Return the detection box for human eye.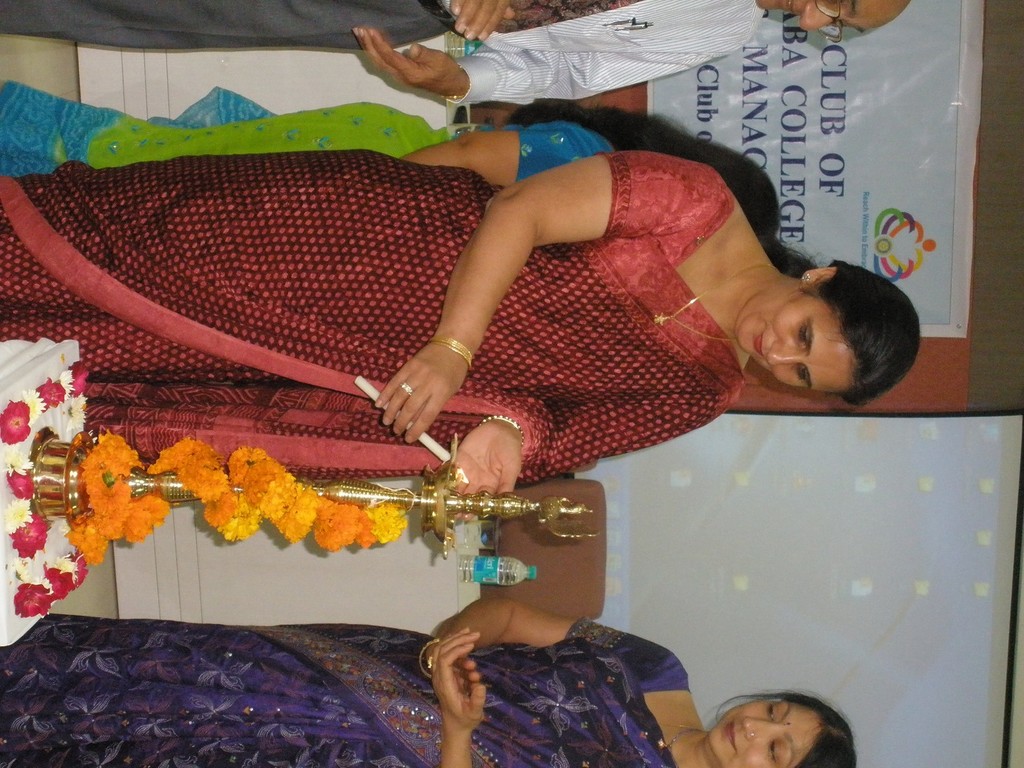
bbox=[796, 366, 811, 385].
